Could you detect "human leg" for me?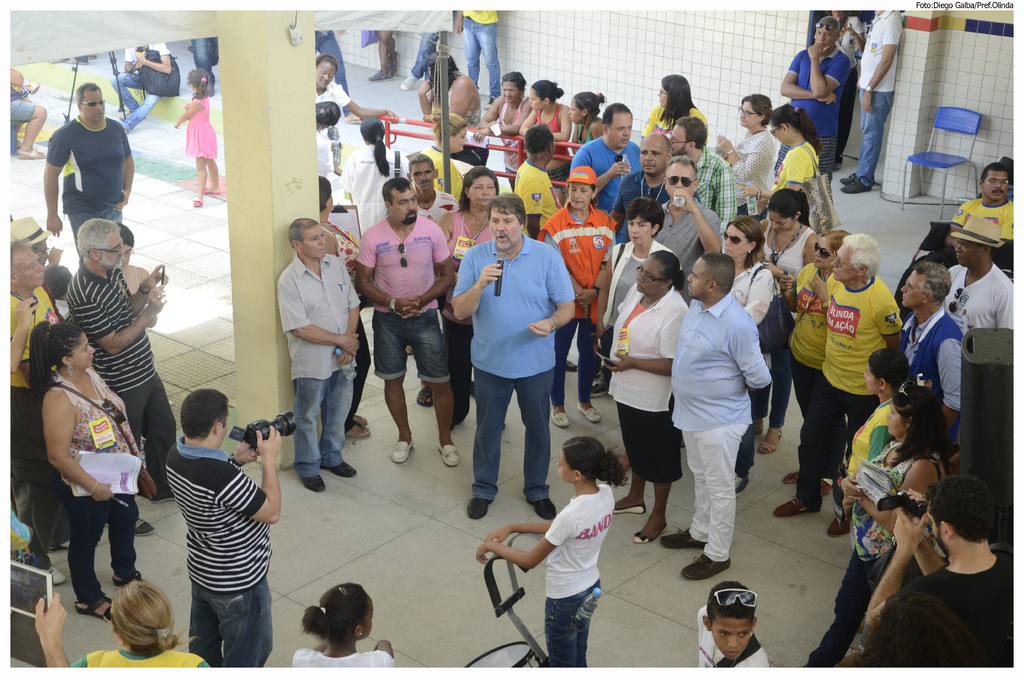
Detection result: box(194, 159, 207, 211).
